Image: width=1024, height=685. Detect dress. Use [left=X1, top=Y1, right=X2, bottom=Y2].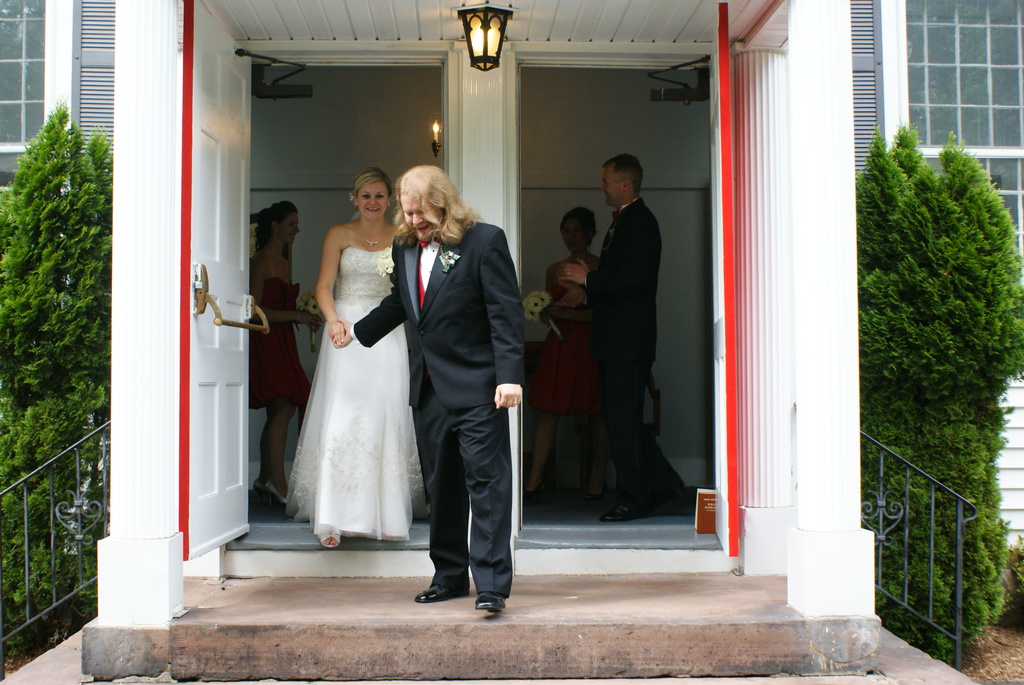
[left=526, top=287, right=607, bottom=420].
